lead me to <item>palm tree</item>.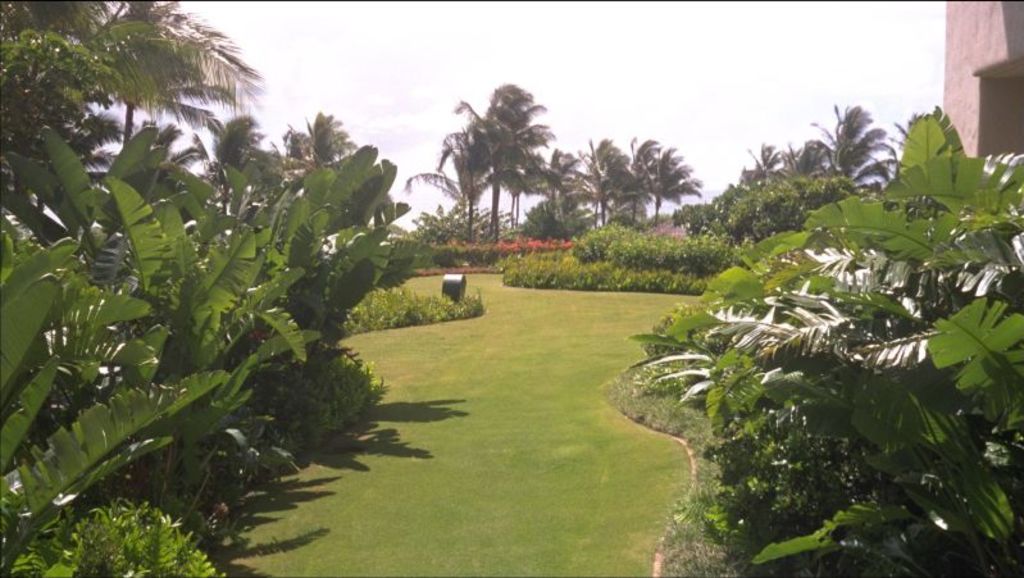
Lead to rect(484, 86, 541, 240).
